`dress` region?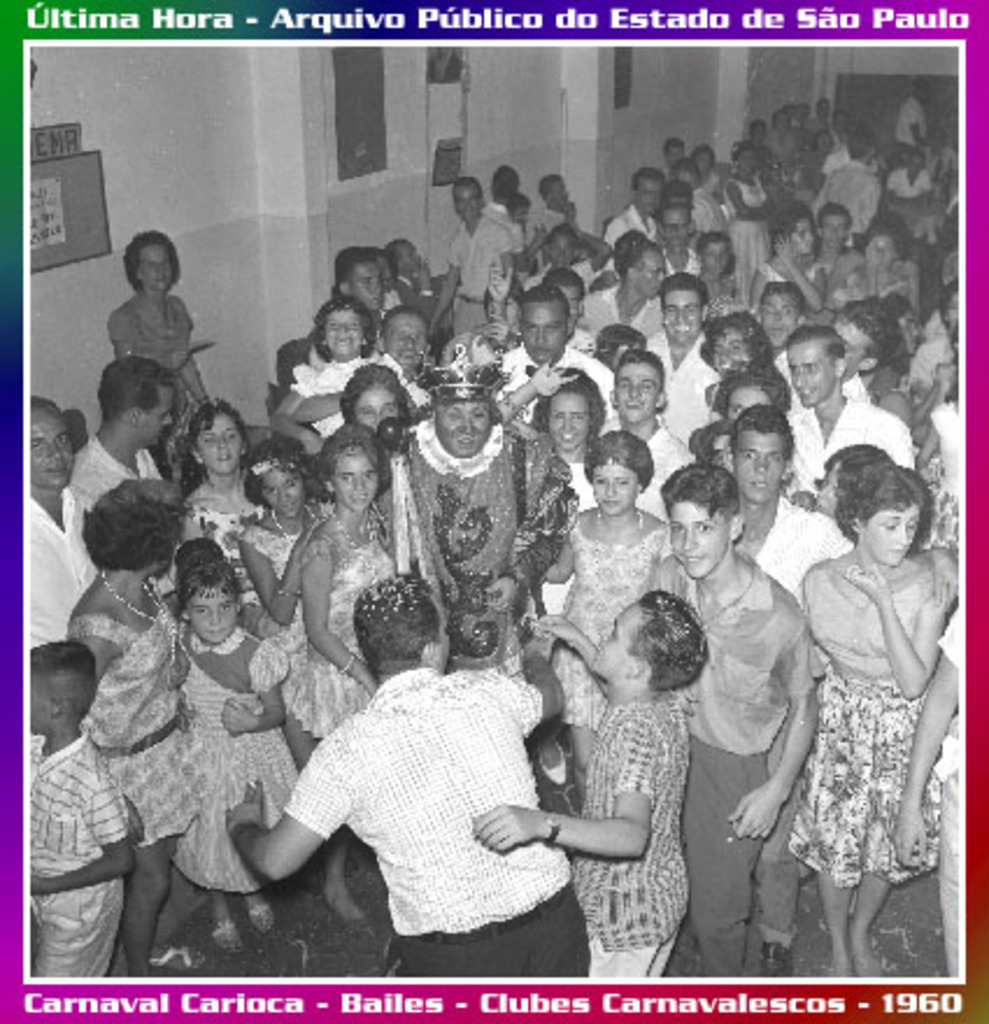
{"x1": 803, "y1": 559, "x2": 942, "y2": 887}
